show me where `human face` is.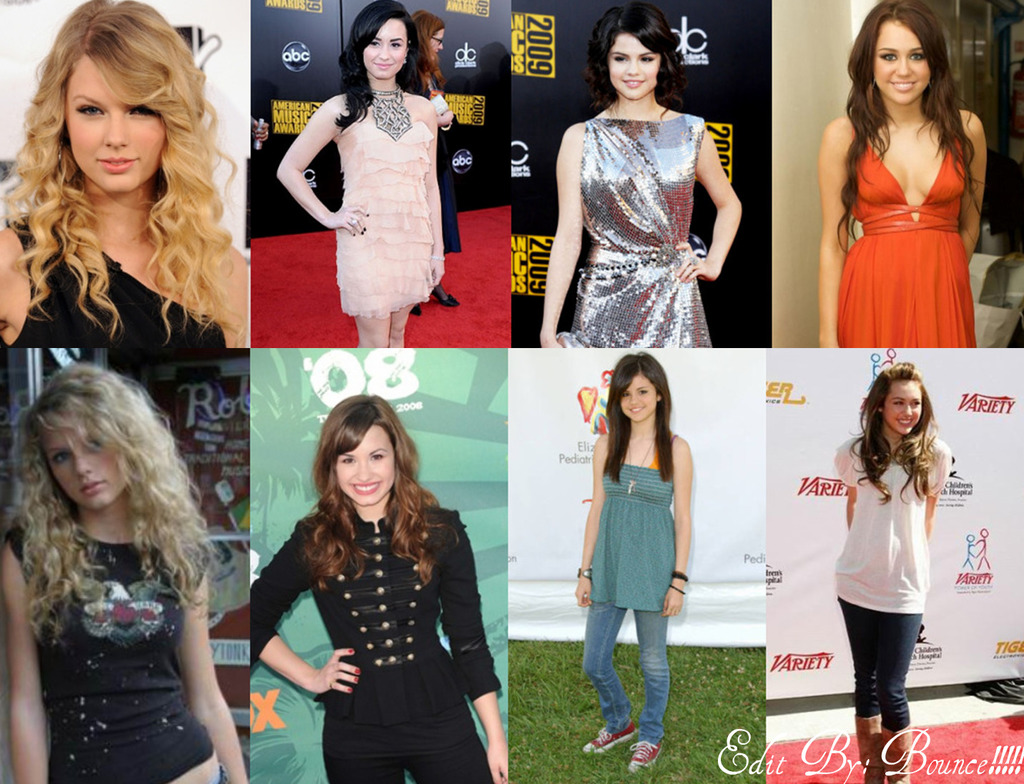
`human face` is at (608,29,659,96).
